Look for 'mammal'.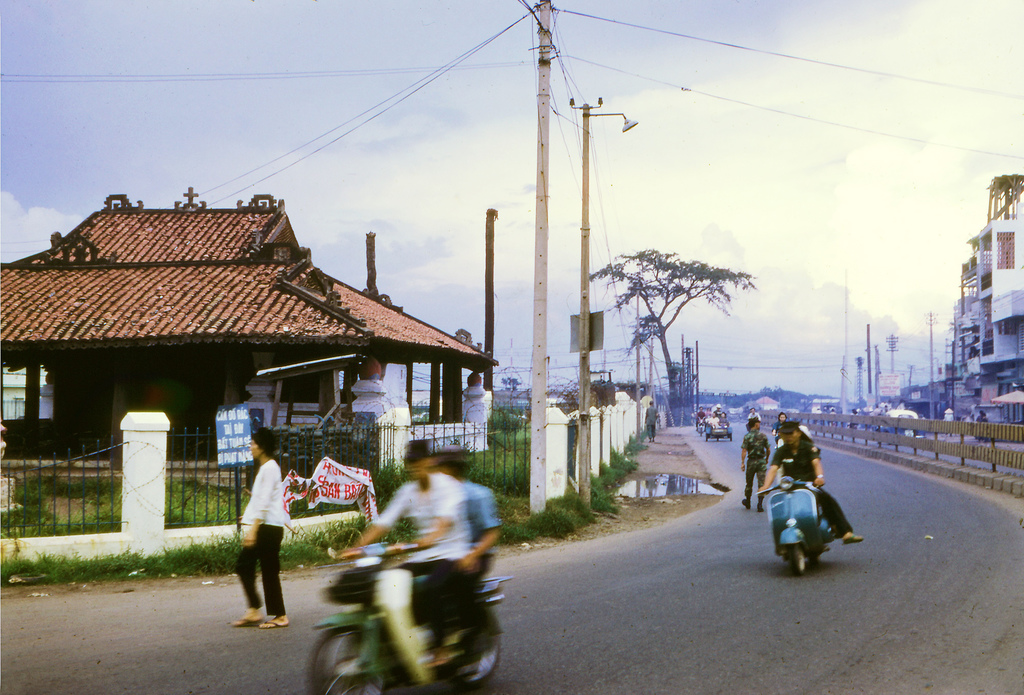
Found: bbox=[738, 416, 772, 510].
